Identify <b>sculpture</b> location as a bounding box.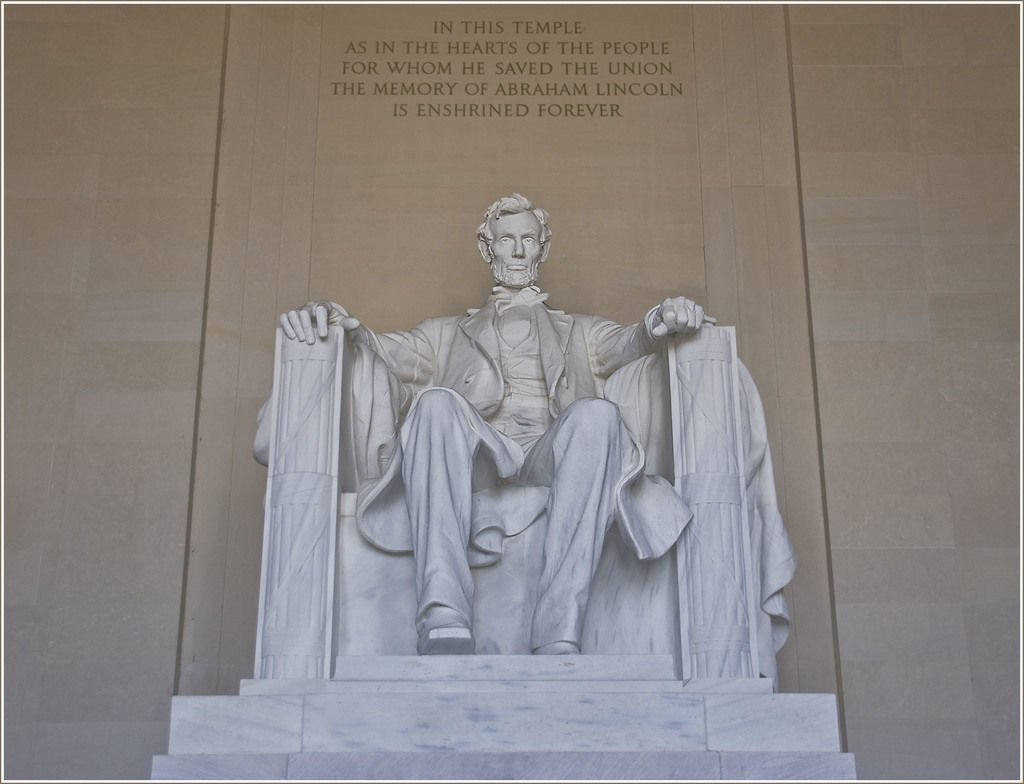
281,211,799,685.
